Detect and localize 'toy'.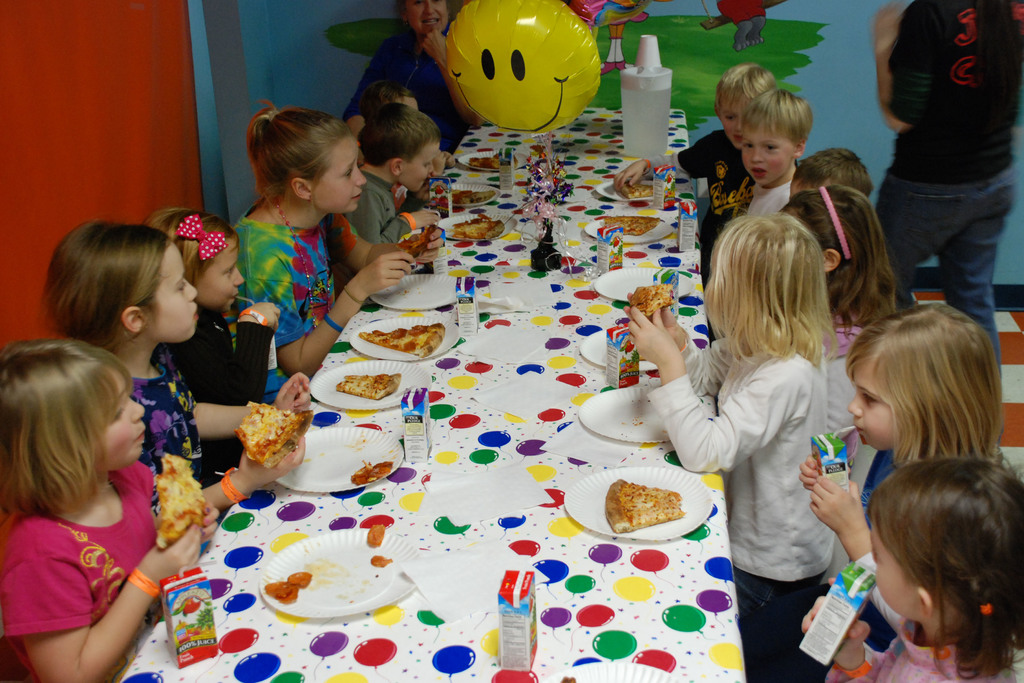
Localized at l=447, t=3, r=605, b=151.
